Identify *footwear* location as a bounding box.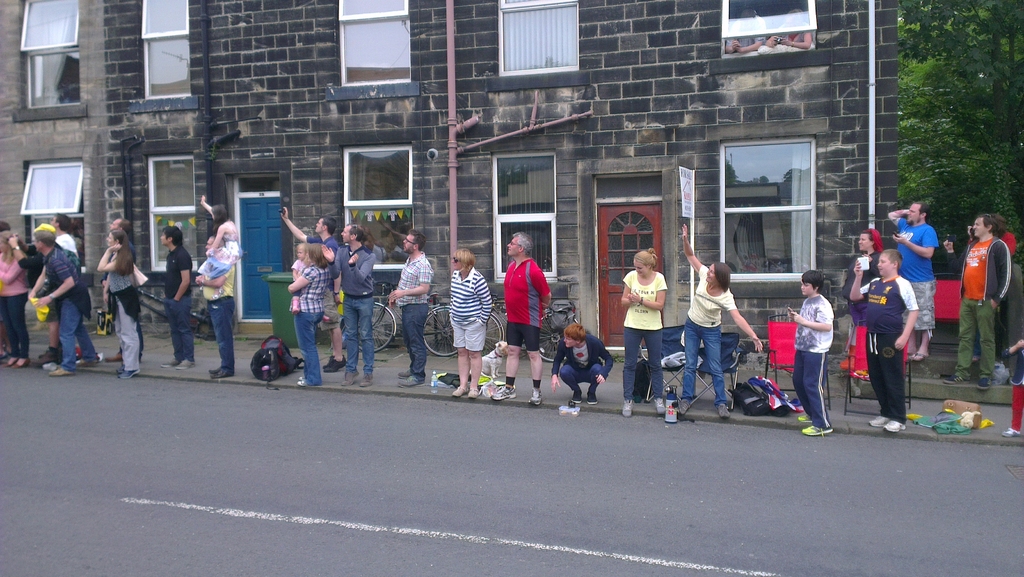
[678,398,690,413].
